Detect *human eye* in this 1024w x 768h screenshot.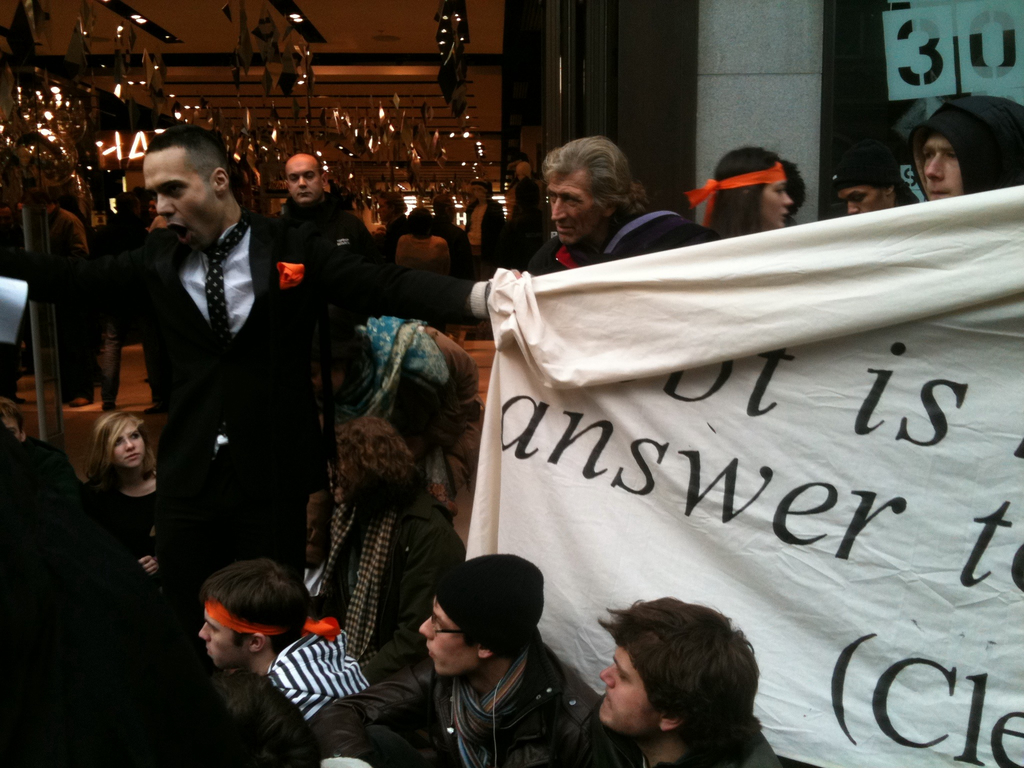
Detection: x1=772 y1=186 x2=780 y2=194.
